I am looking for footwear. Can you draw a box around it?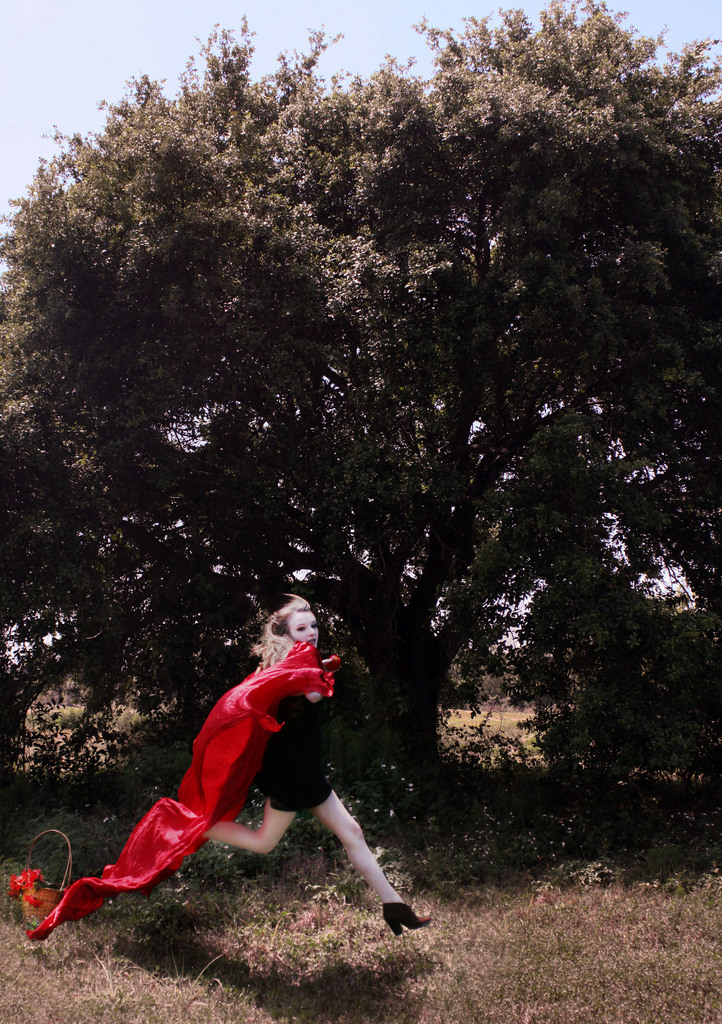
Sure, the bounding box is 381/897/430/933.
